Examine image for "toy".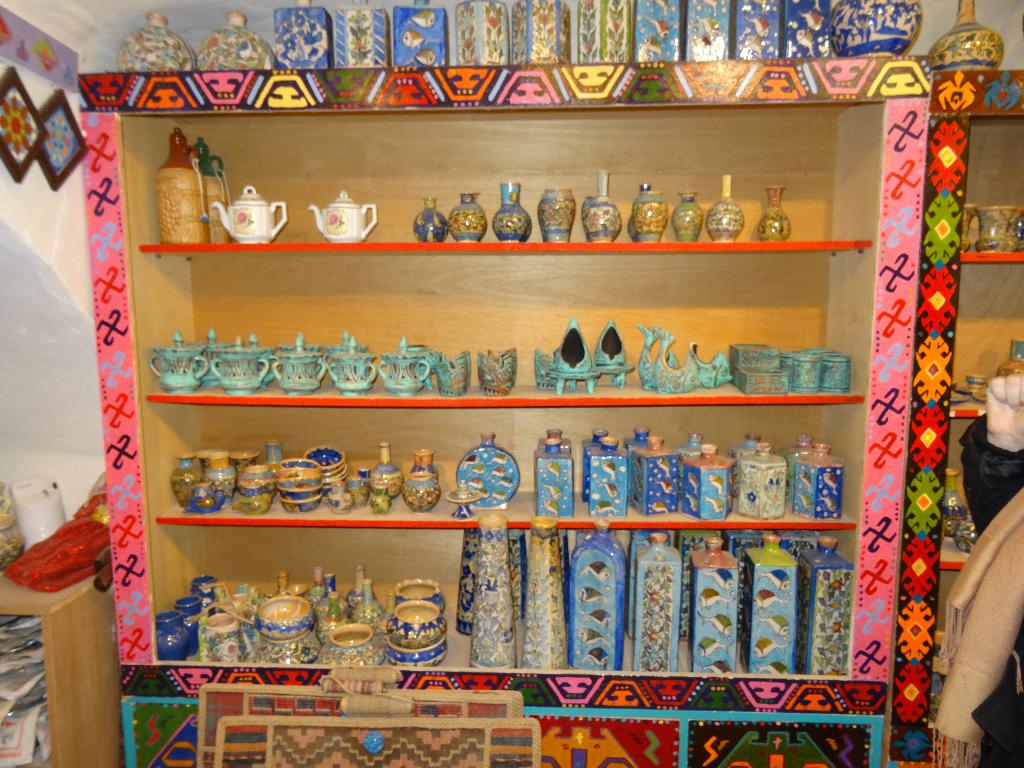
Examination result: (688, 535, 738, 676).
